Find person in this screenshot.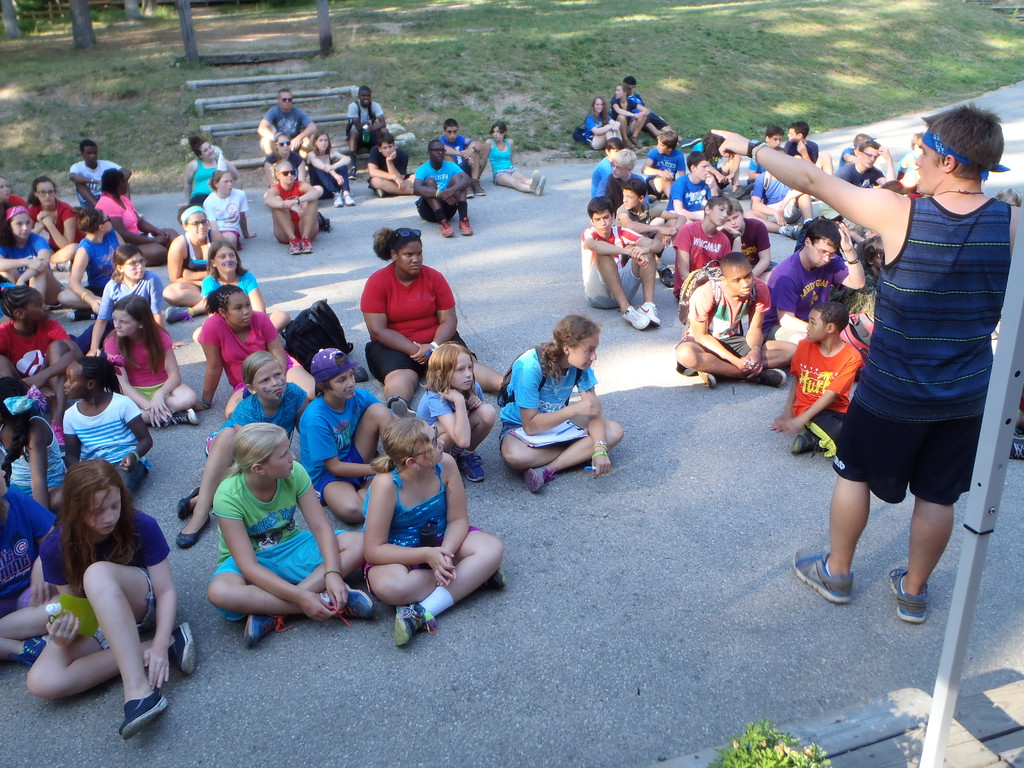
The bounding box for person is detection(706, 102, 1023, 618).
